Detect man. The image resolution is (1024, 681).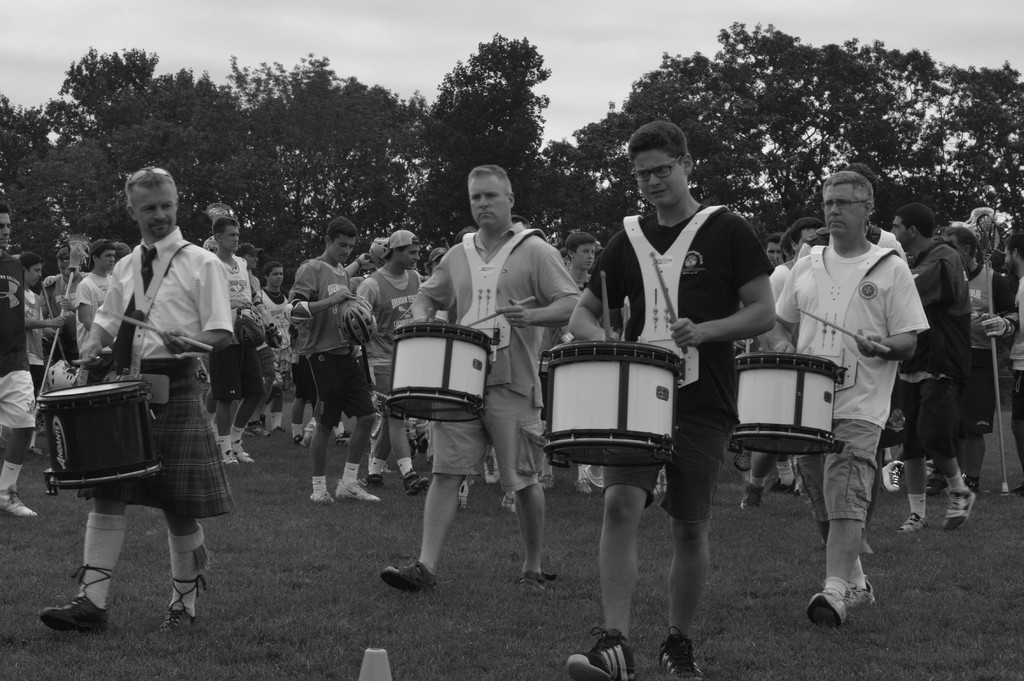
{"left": 255, "top": 260, "right": 296, "bottom": 430}.
